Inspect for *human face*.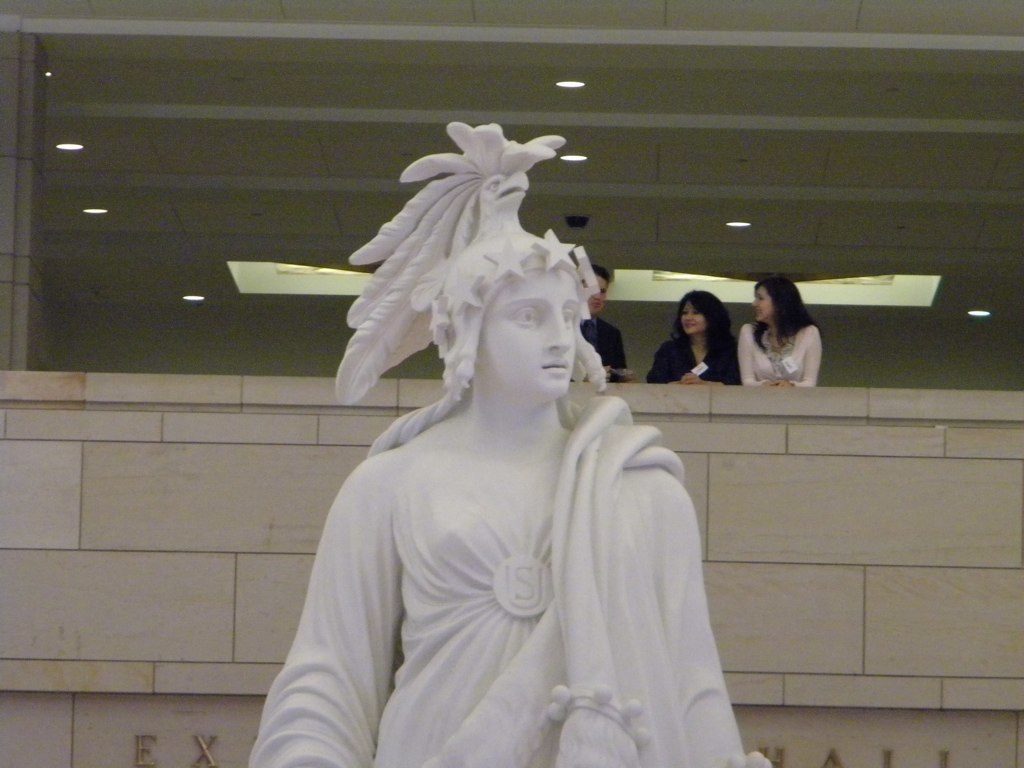
Inspection: detection(471, 271, 588, 410).
